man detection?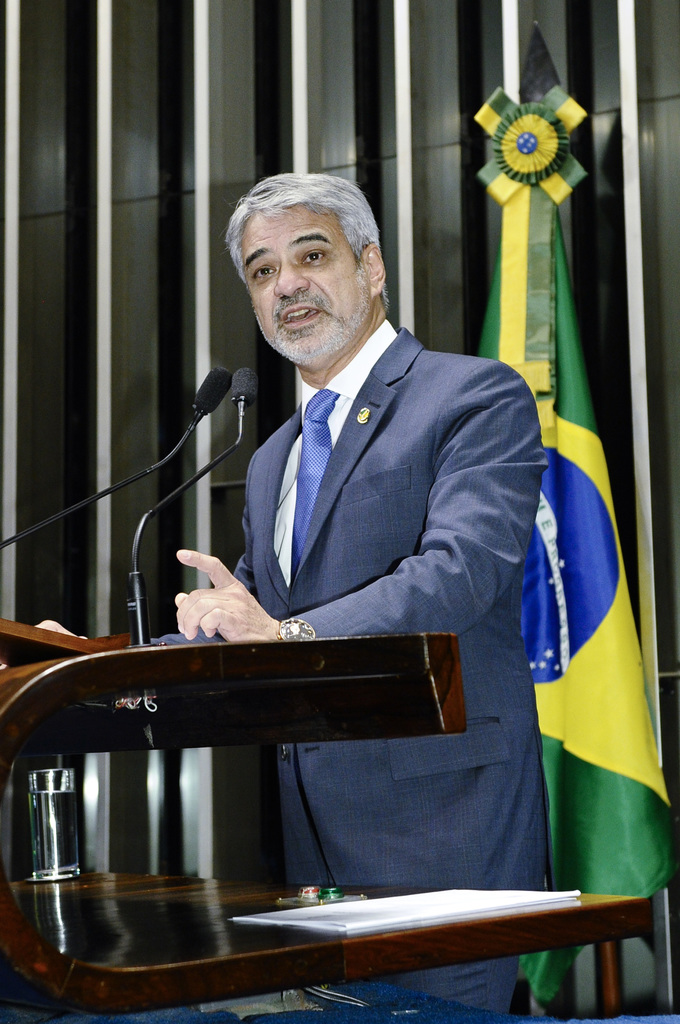
select_region(145, 178, 586, 909)
